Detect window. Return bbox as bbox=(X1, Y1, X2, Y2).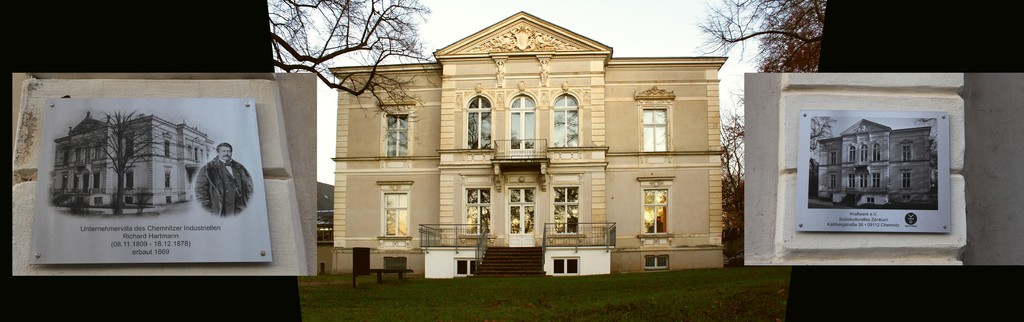
bbox=(871, 142, 881, 160).
